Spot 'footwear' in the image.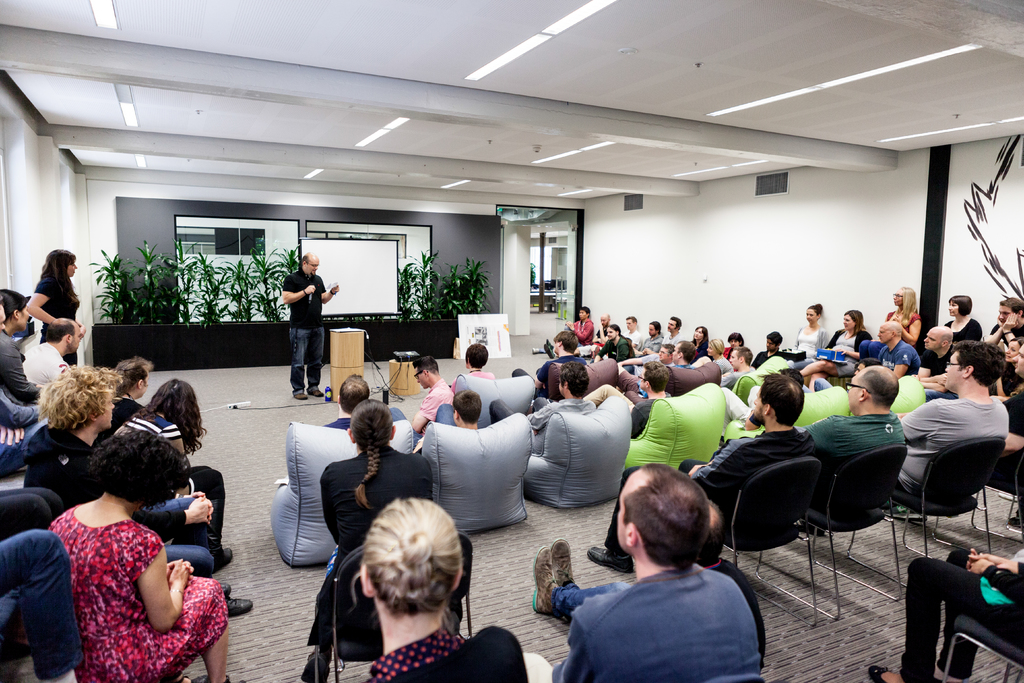
'footwear' found at {"x1": 310, "y1": 388, "x2": 323, "y2": 397}.
